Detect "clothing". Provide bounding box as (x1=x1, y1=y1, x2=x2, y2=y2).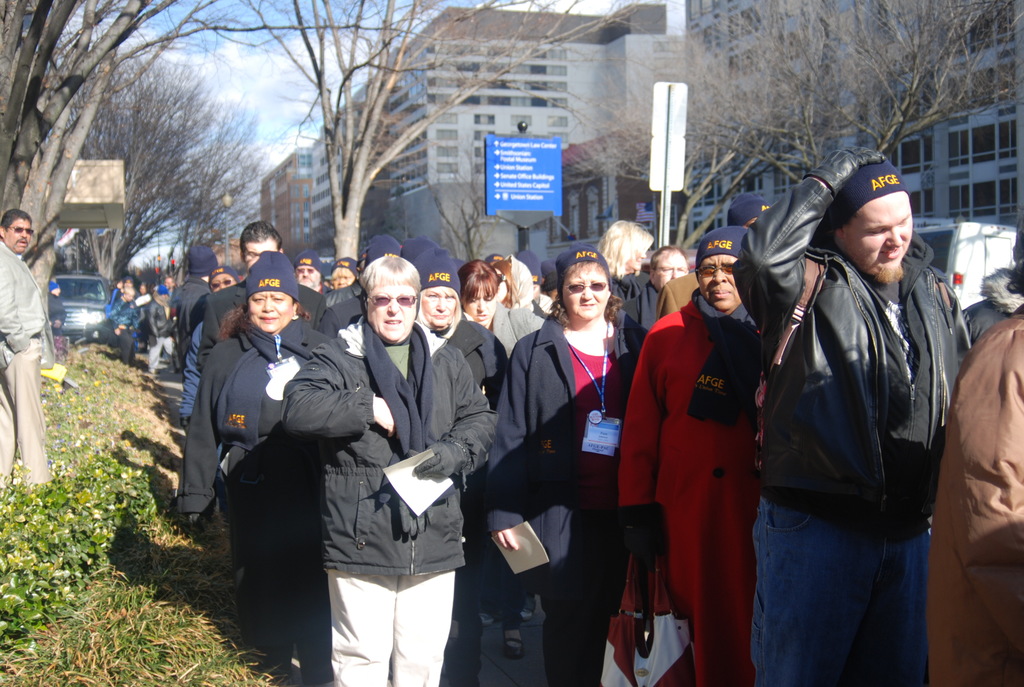
(x1=929, y1=302, x2=1023, y2=686).
